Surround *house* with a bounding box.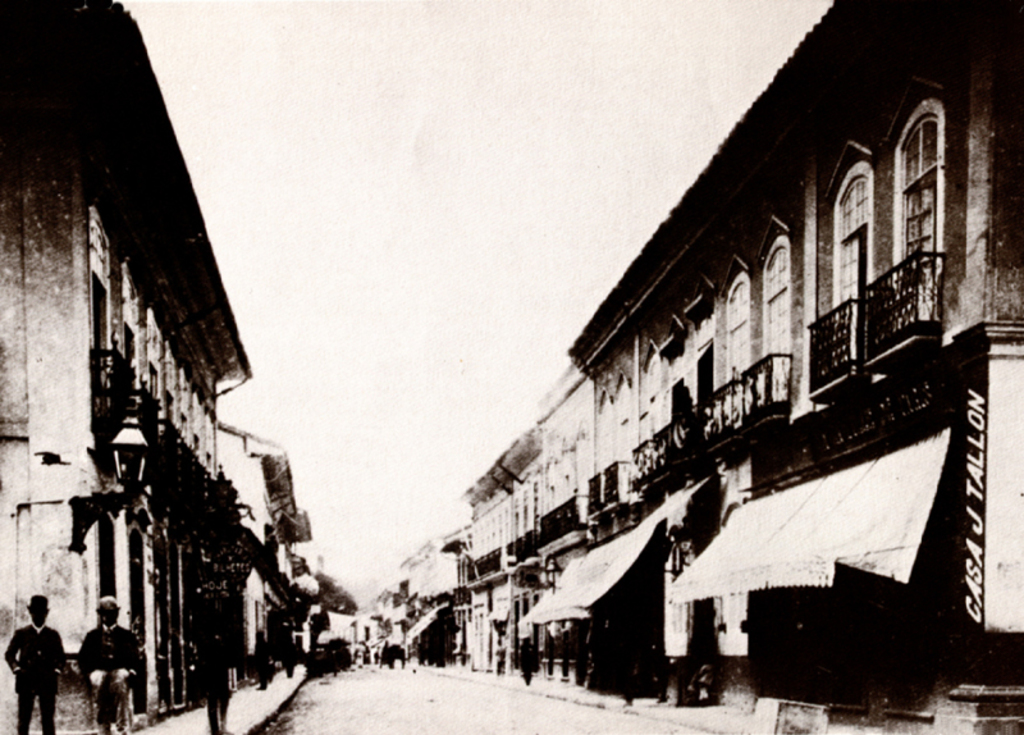
crop(637, 228, 678, 681).
